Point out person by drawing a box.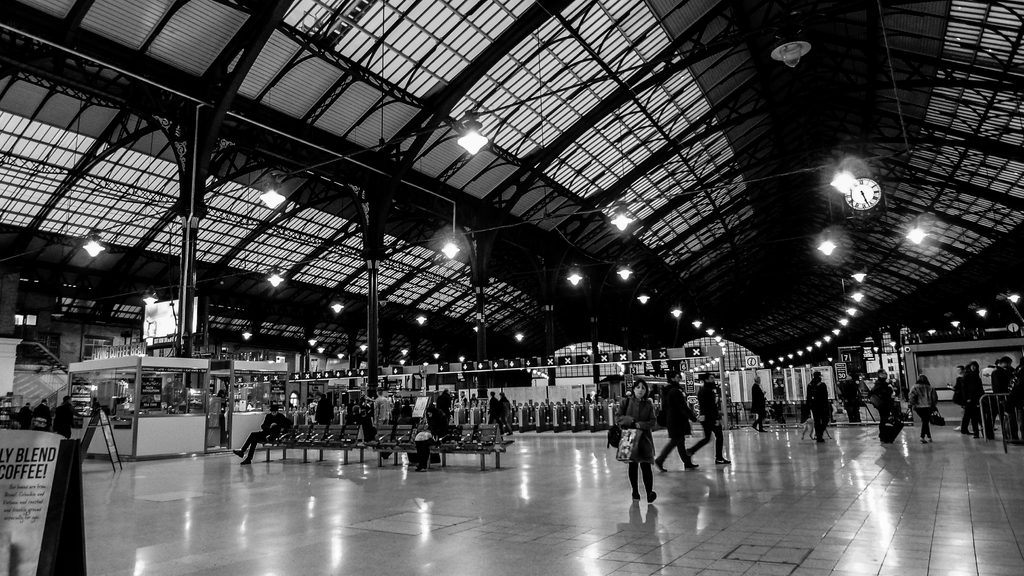
bbox(231, 406, 294, 467).
